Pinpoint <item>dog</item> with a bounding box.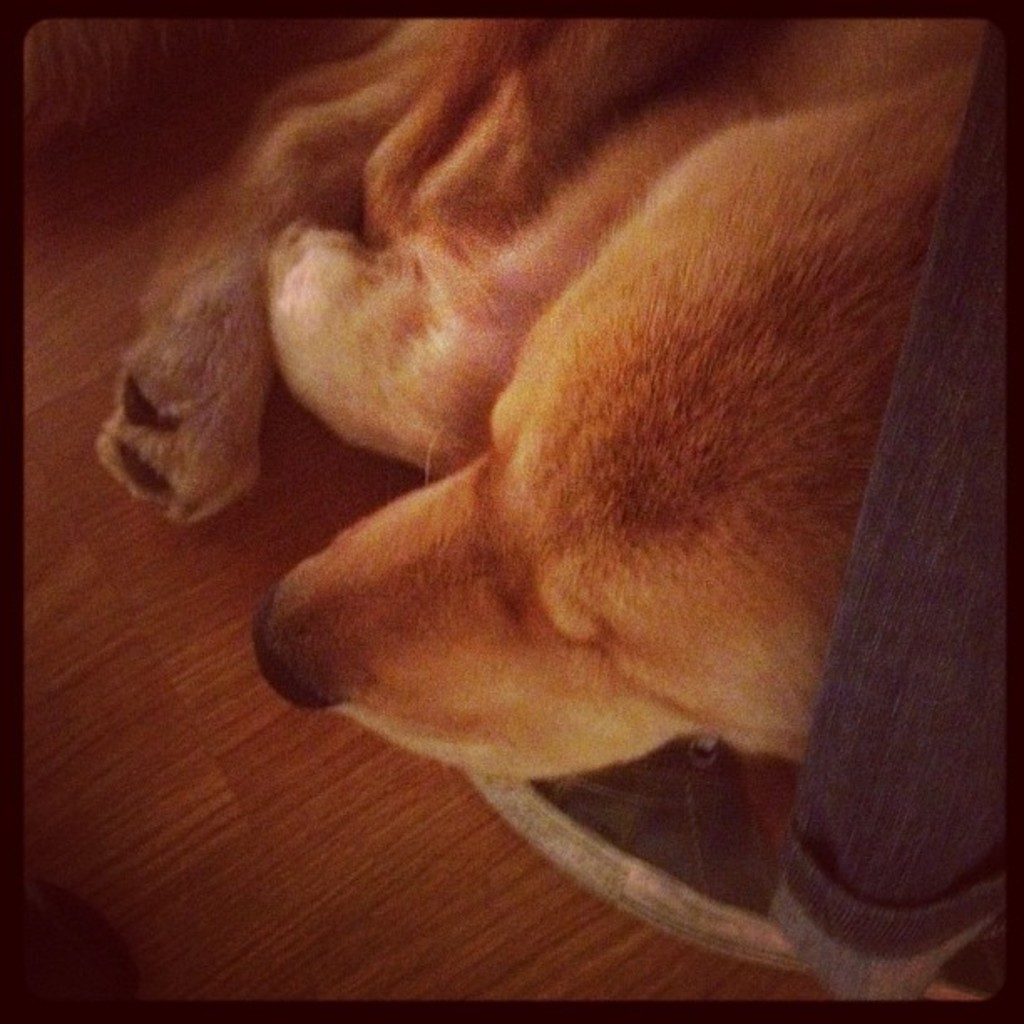
rect(89, 15, 989, 793).
